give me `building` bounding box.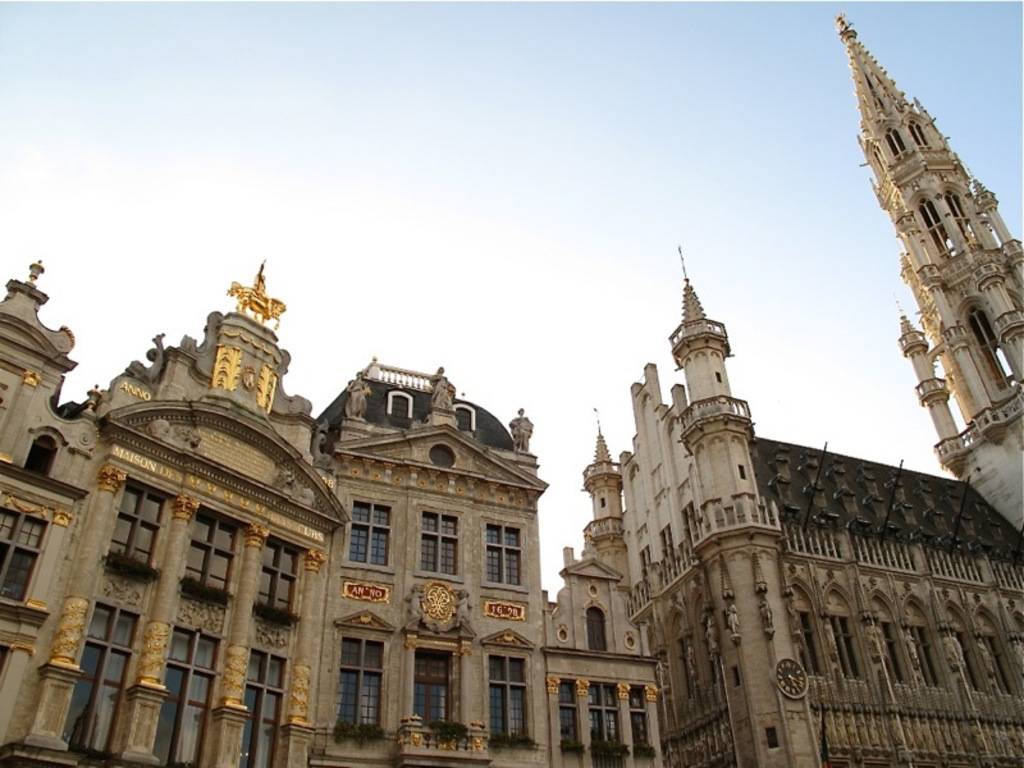
bbox(0, 4, 1023, 767).
